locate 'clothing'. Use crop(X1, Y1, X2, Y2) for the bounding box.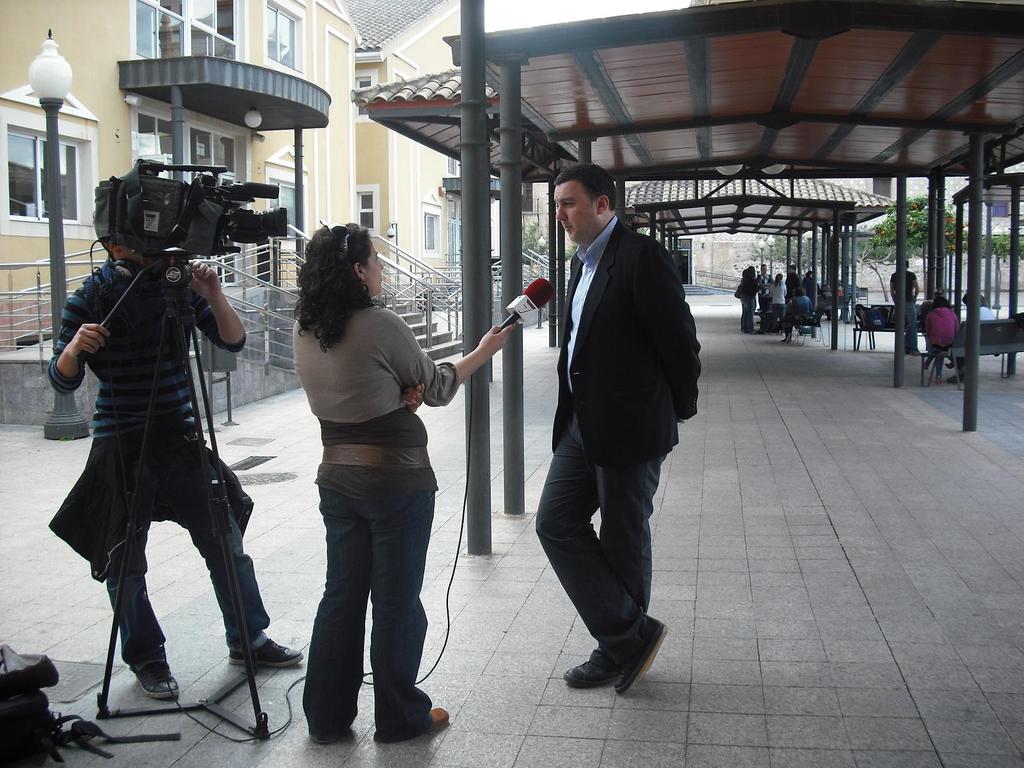
crop(536, 215, 705, 644).
